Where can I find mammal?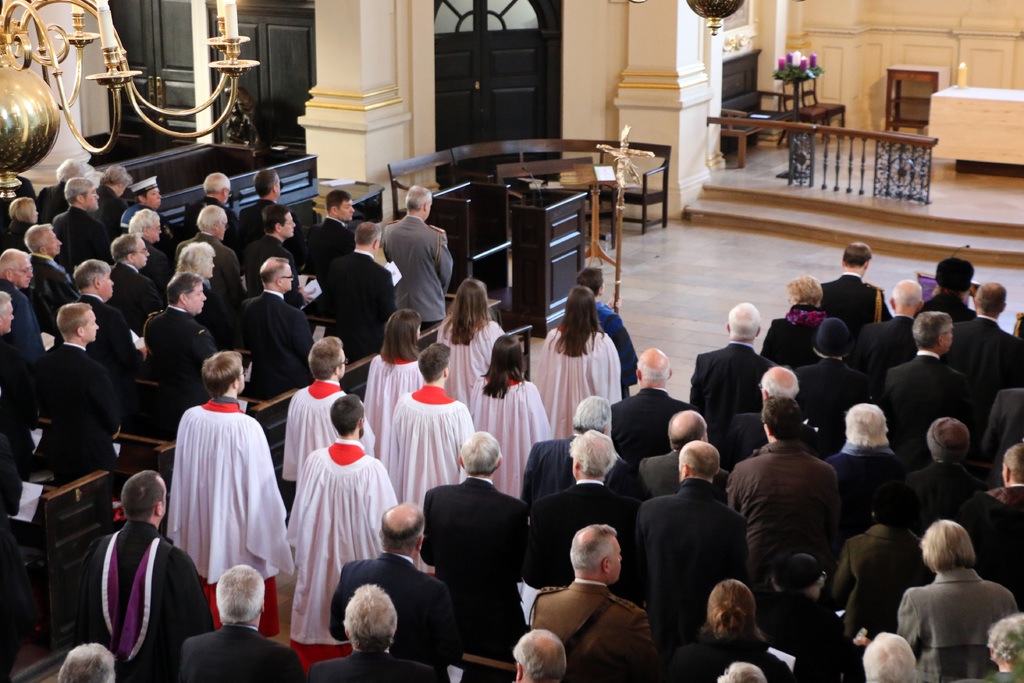
You can find it at Rect(34, 157, 85, 228).
